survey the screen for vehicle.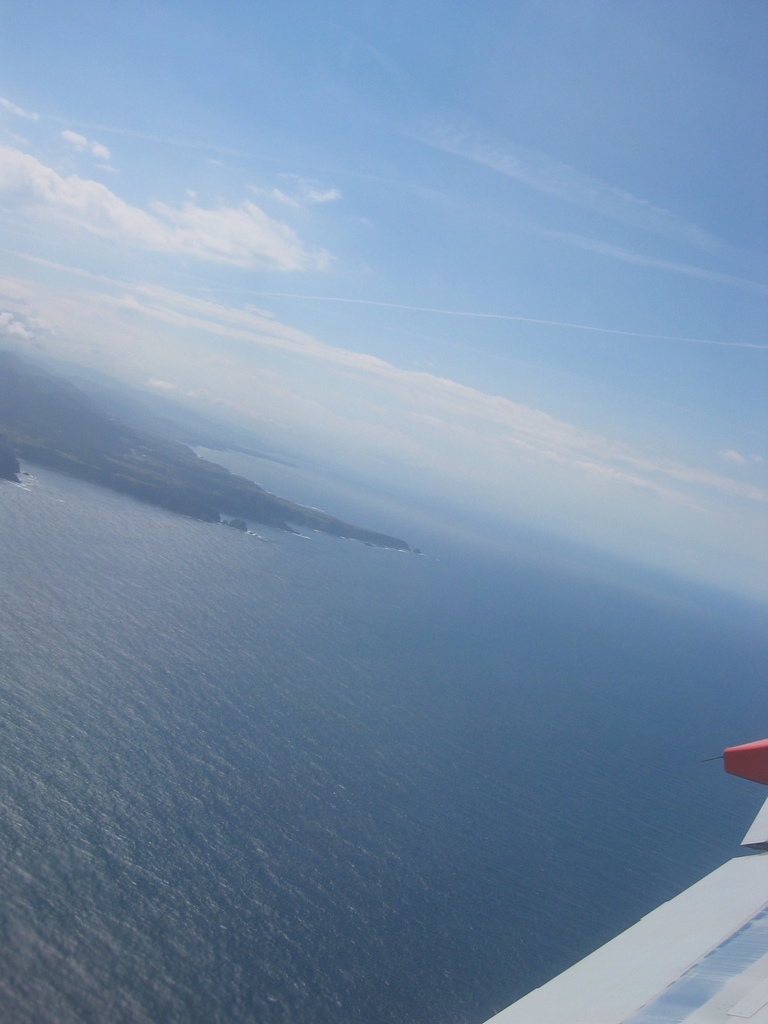
Survey found: {"x1": 471, "y1": 737, "x2": 767, "y2": 1023}.
